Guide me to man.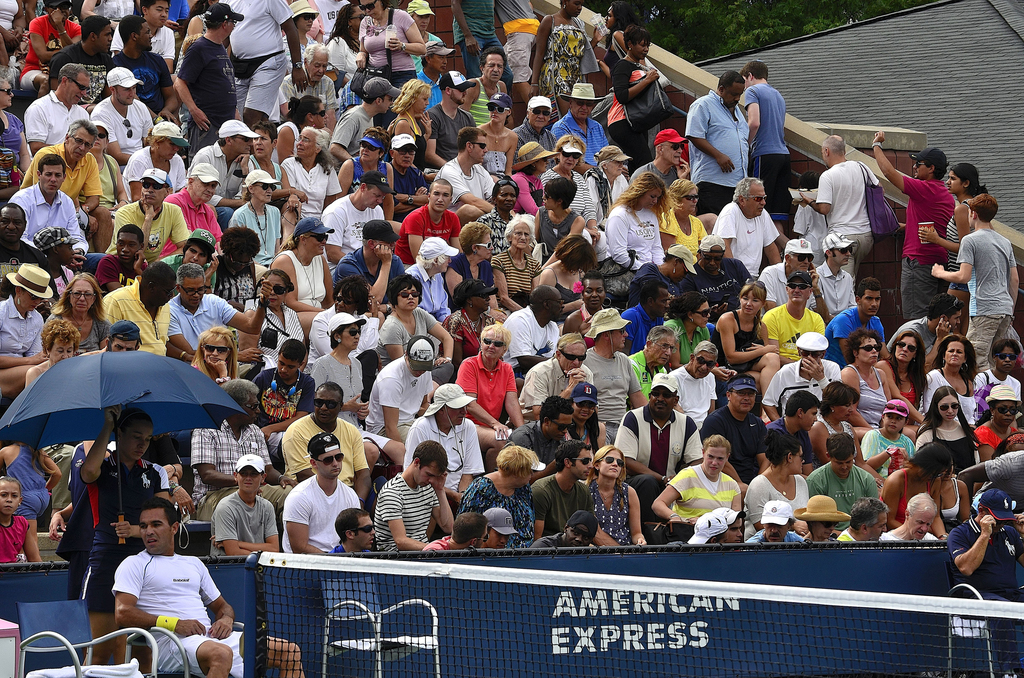
Guidance: box=[680, 71, 756, 216].
